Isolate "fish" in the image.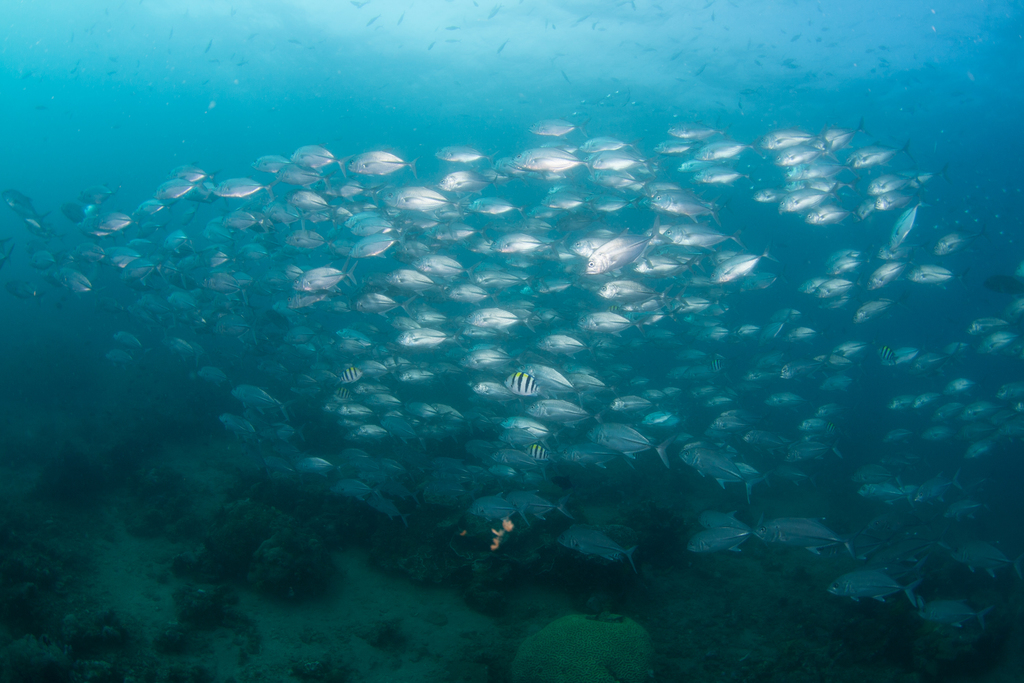
Isolated region: box=[687, 515, 760, 553].
